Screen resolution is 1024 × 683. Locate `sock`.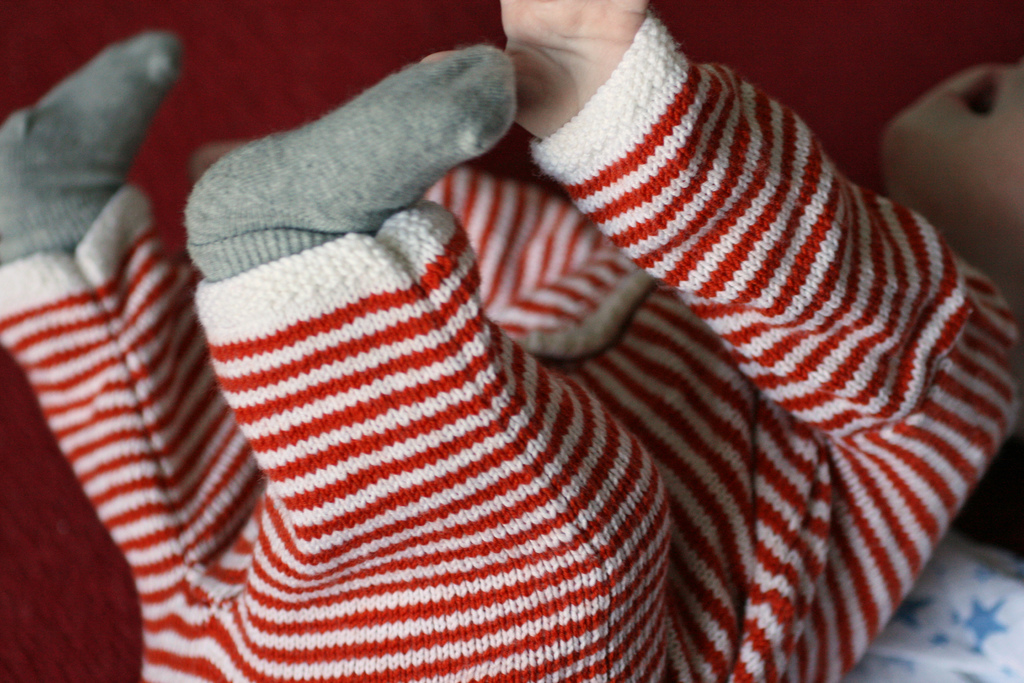
bbox(183, 42, 519, 284).
